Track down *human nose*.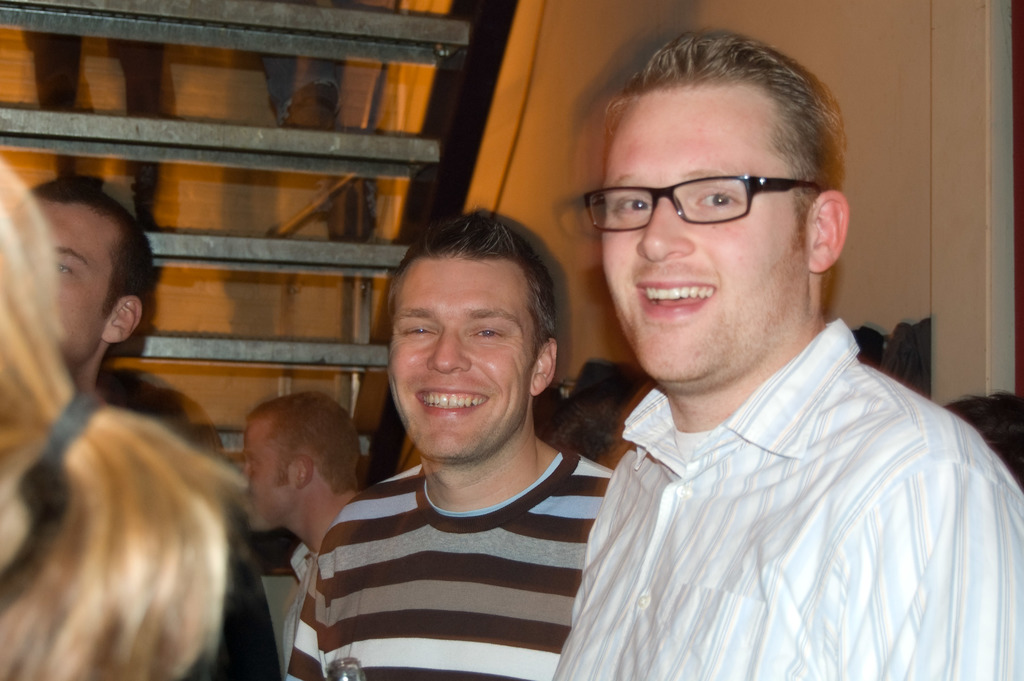
Tracked to (x1=236, y1=463, x2=249, y2=480).
